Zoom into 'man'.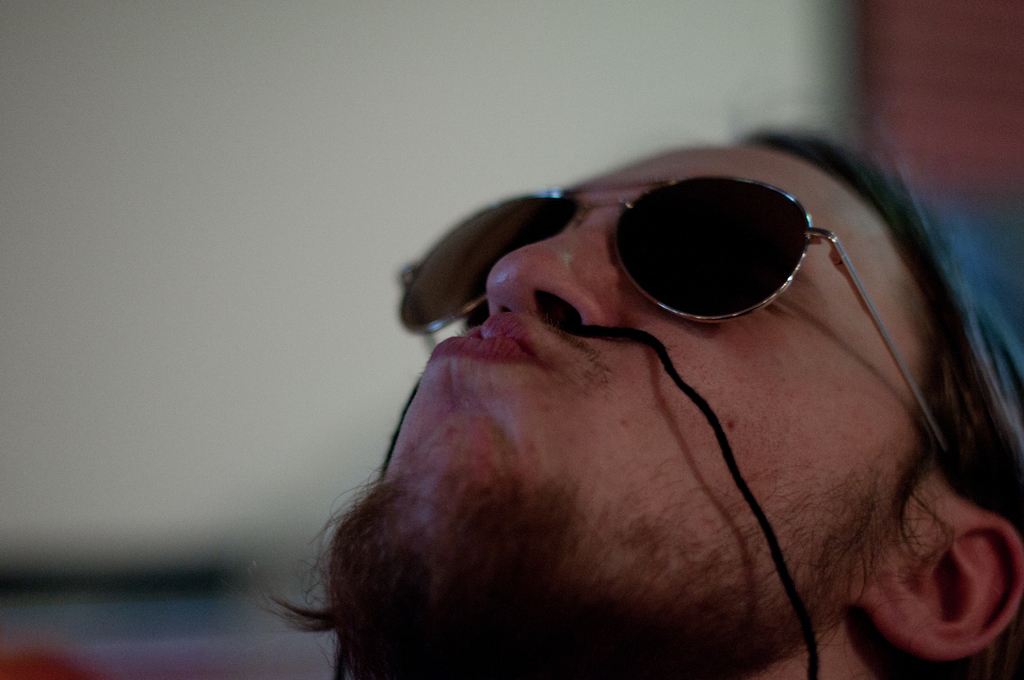
Zoom target: x1=223, y1=88, x2=1023, y2=679.
